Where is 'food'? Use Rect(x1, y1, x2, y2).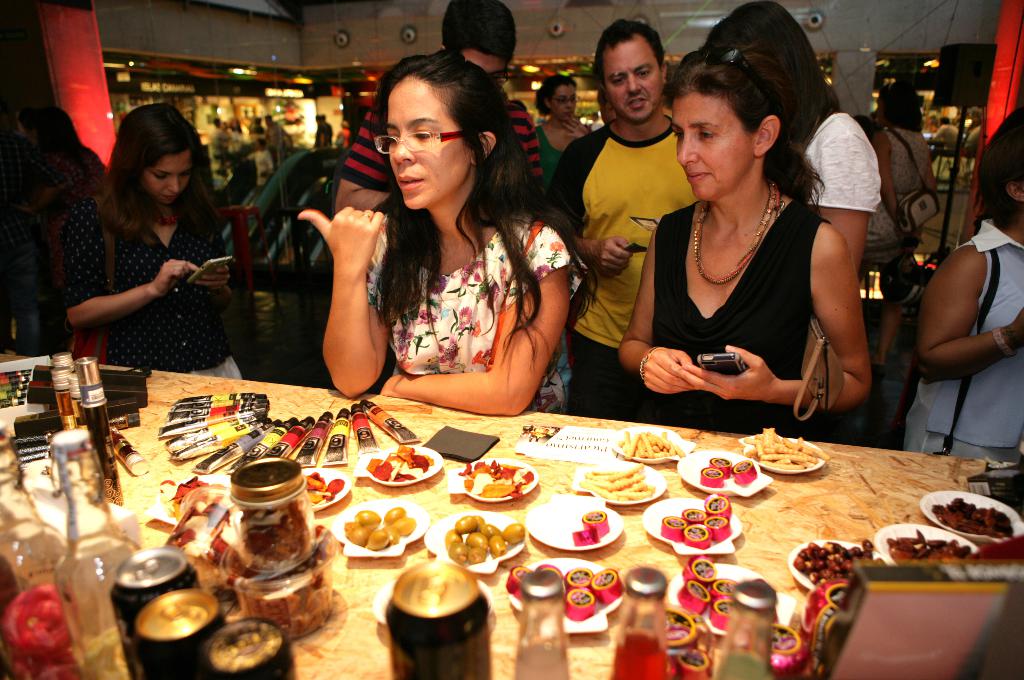
Rect(161, 478, 223, 525).
